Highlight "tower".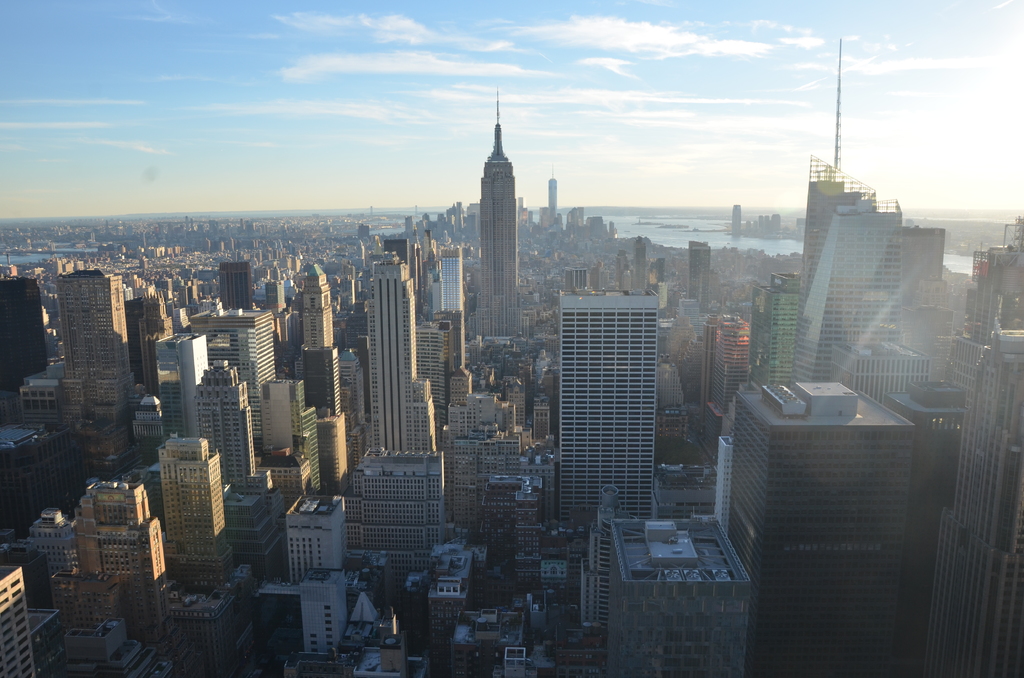
Highlighted region: x1=478 y1=88 x2=519 y2=330.
